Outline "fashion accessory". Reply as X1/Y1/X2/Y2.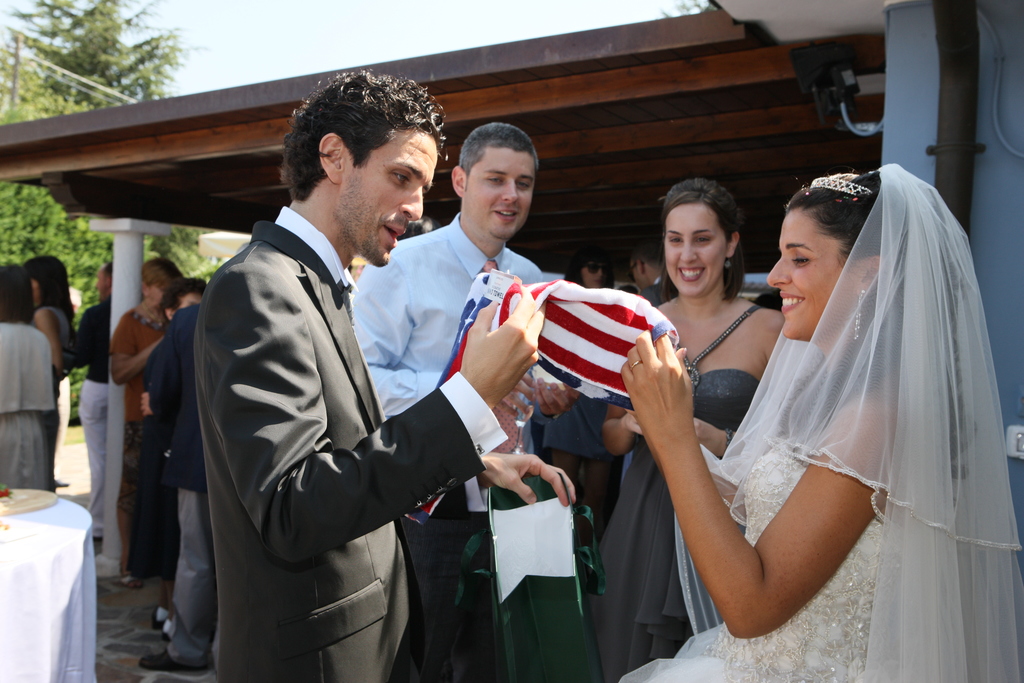
854/288/863/340.
